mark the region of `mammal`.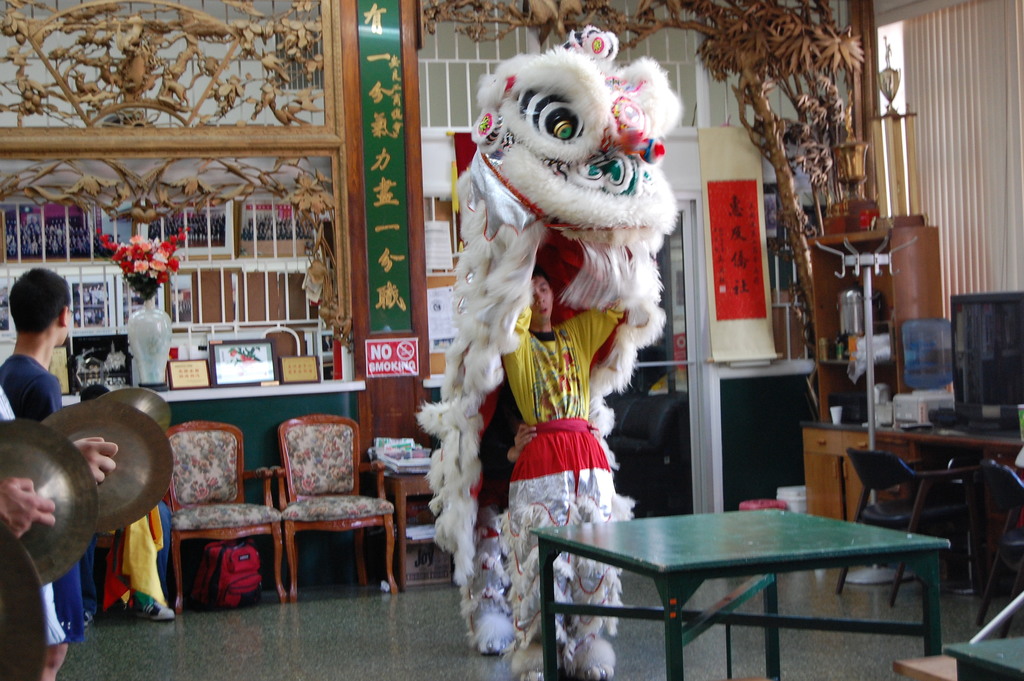
Region: (left=0, top=263, right=72, bottom=647).
